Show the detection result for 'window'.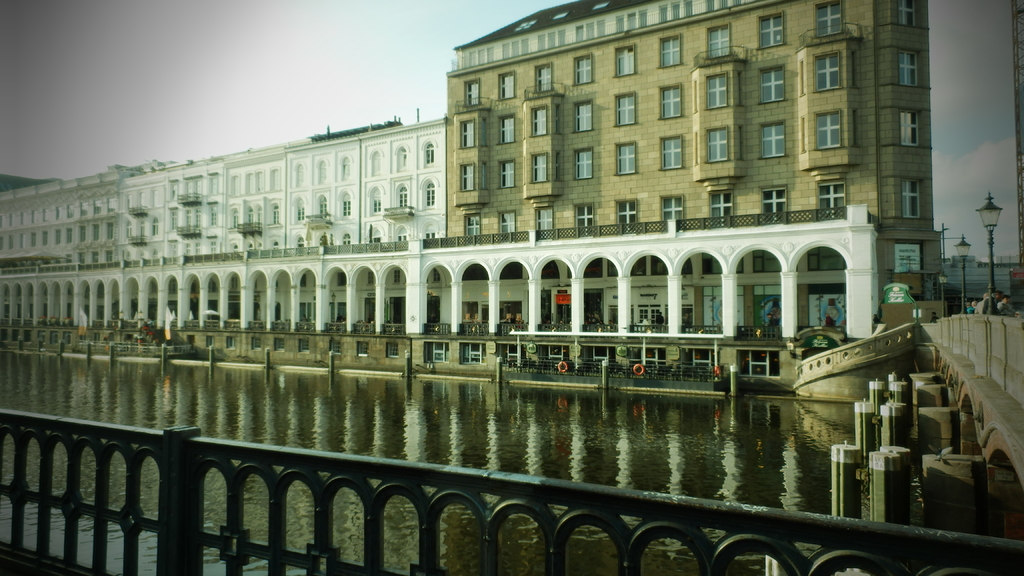
Rect(243, 210, 250, 225).
